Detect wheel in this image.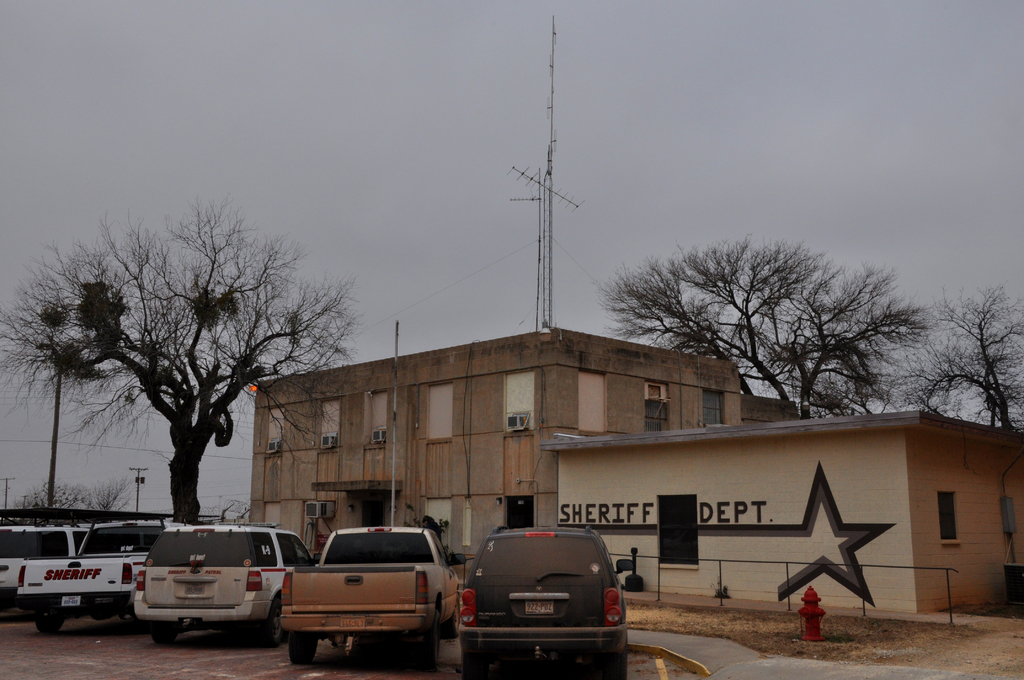
Detection: [40, 610, 63, 631].
